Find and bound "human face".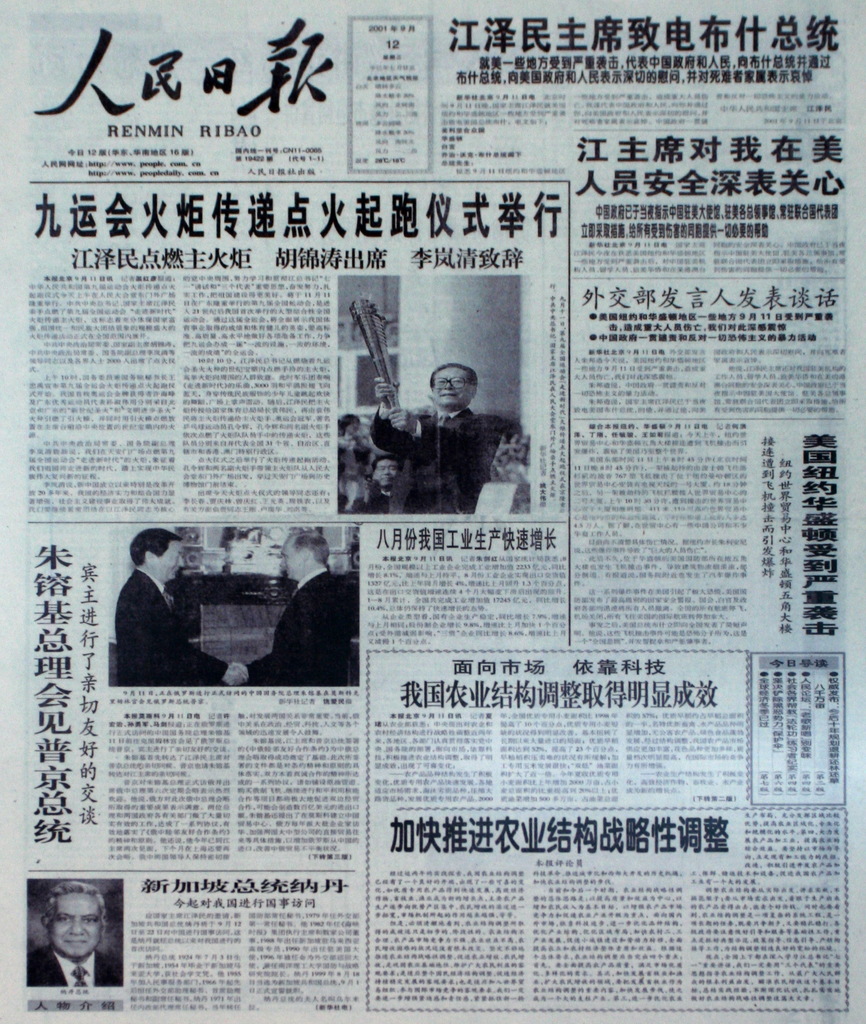
Bound: <bbox>426, 363, 469, 407</bbox>.
